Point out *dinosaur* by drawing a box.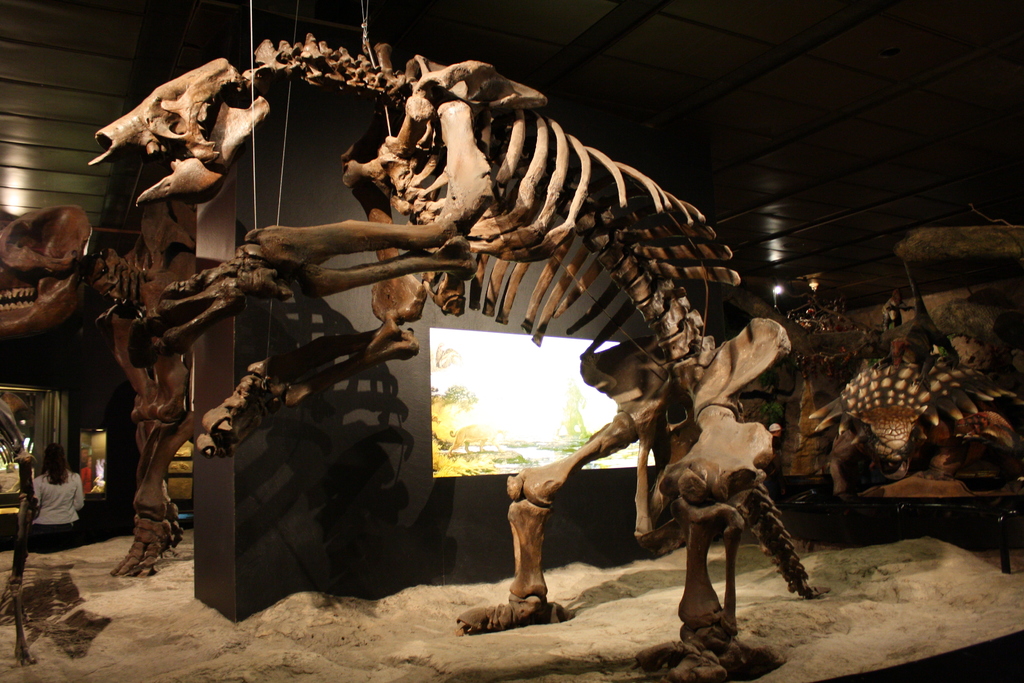
{"left": 0, "top": 211, "right": 198, "bottom": 579}.
